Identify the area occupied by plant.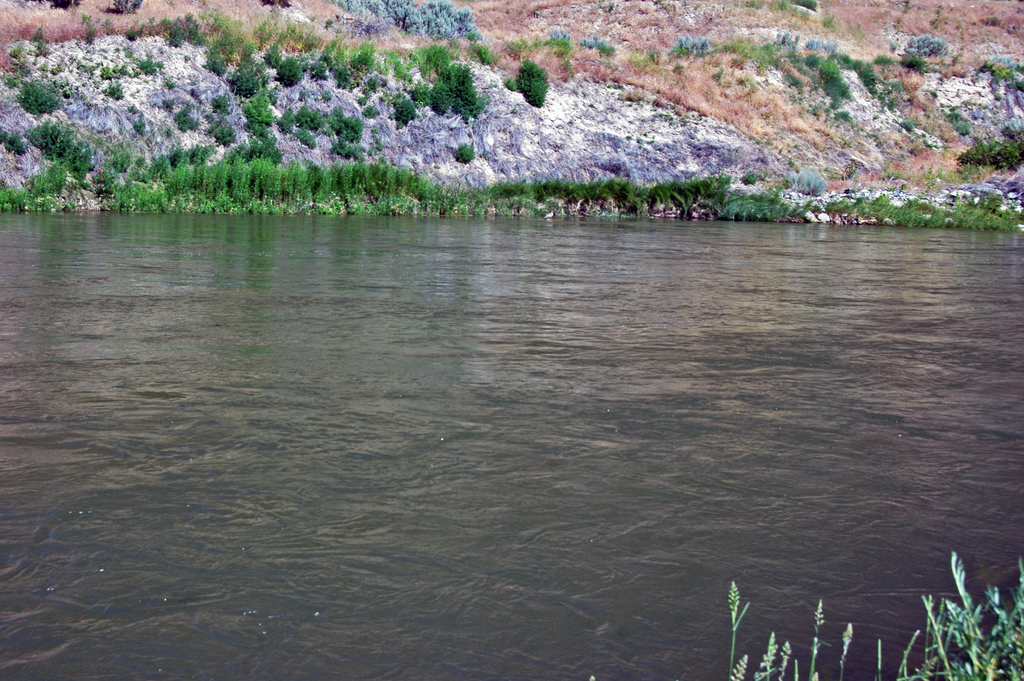
Area: region(766, 187, 774, 215).
